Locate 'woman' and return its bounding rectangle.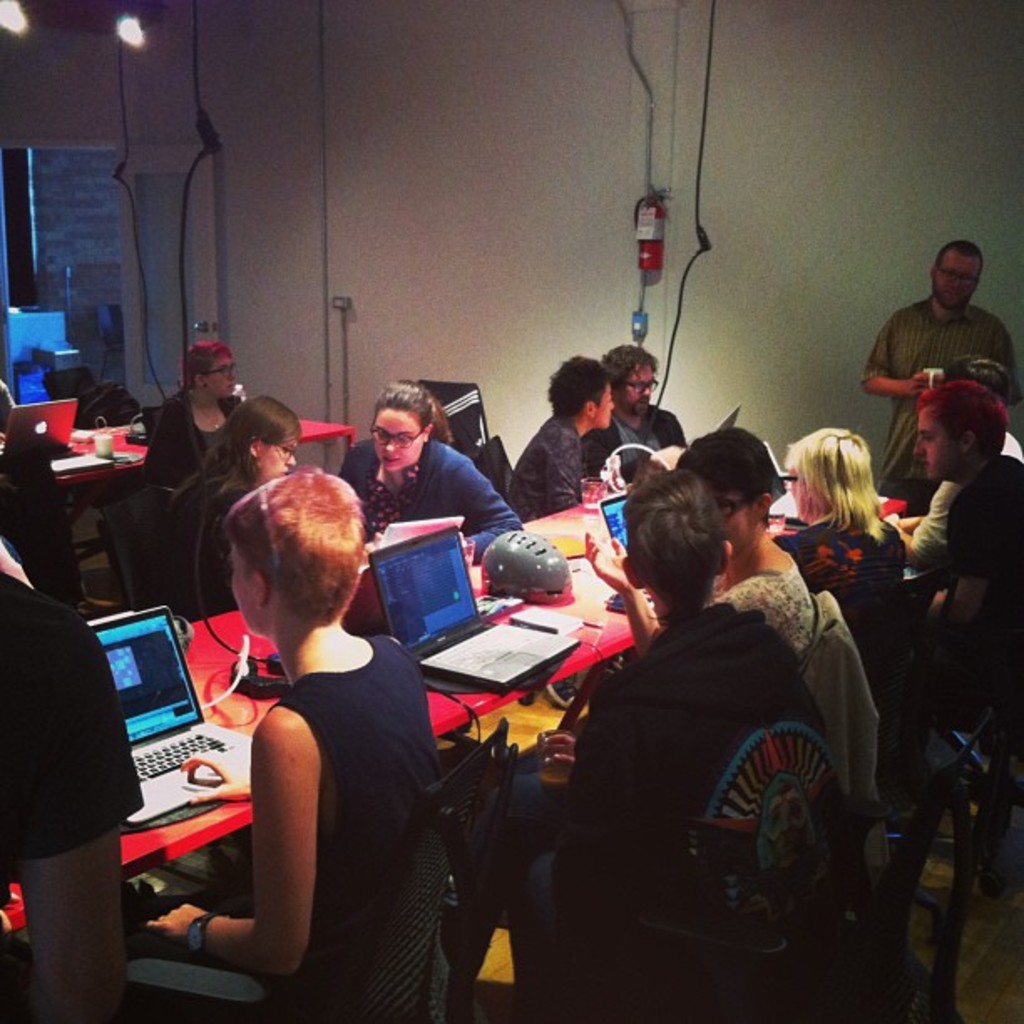
(left=569, top=425, right=840, bottom=669).
